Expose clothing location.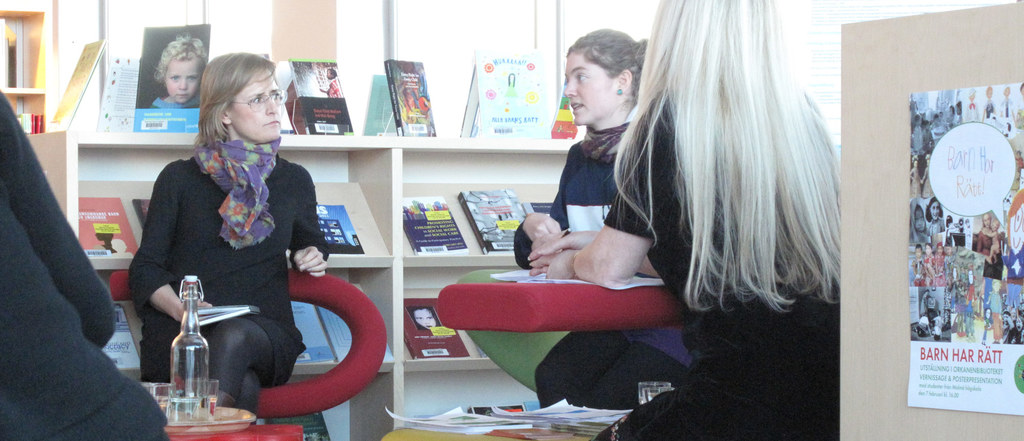
Exposed at <region>125, 104, 330, 400</region>.
